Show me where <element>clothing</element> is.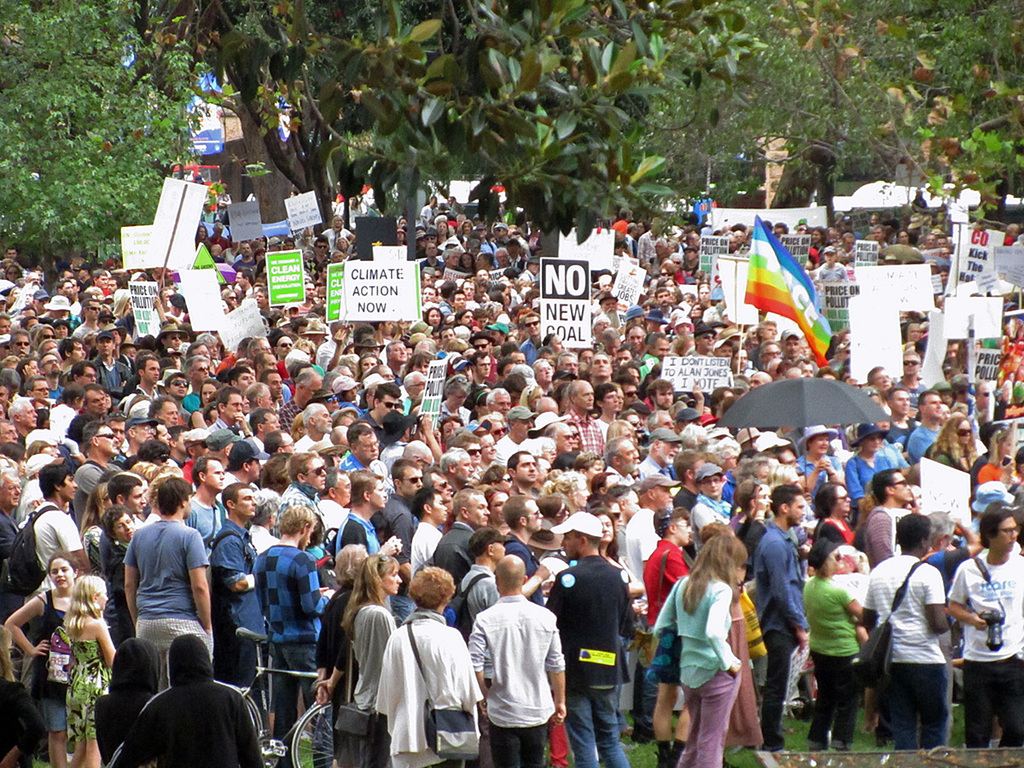
<element>clothing</element> is at box=[808, 265, 851, 291].
